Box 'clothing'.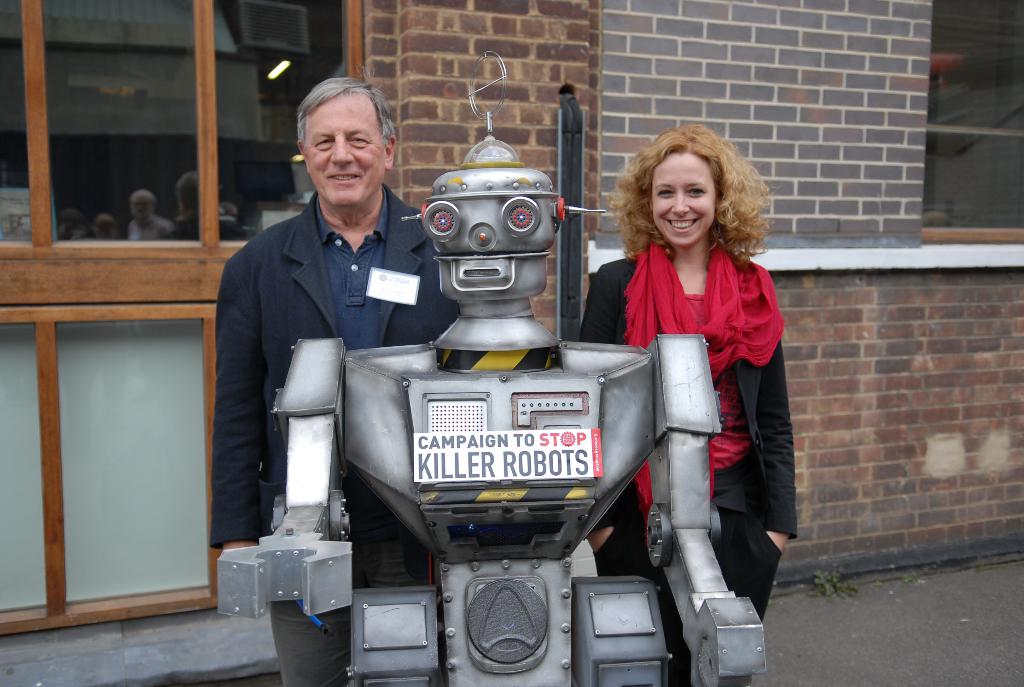
<region>207, 182, 460, 681</region>.
